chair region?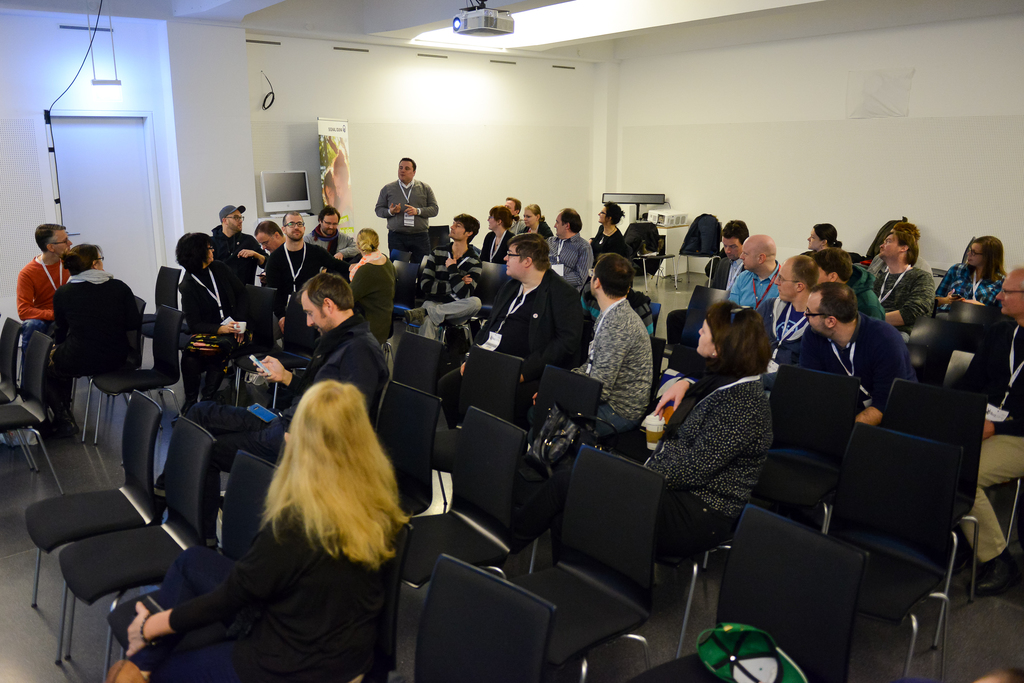
select_region(84, 303, 185, 446)
